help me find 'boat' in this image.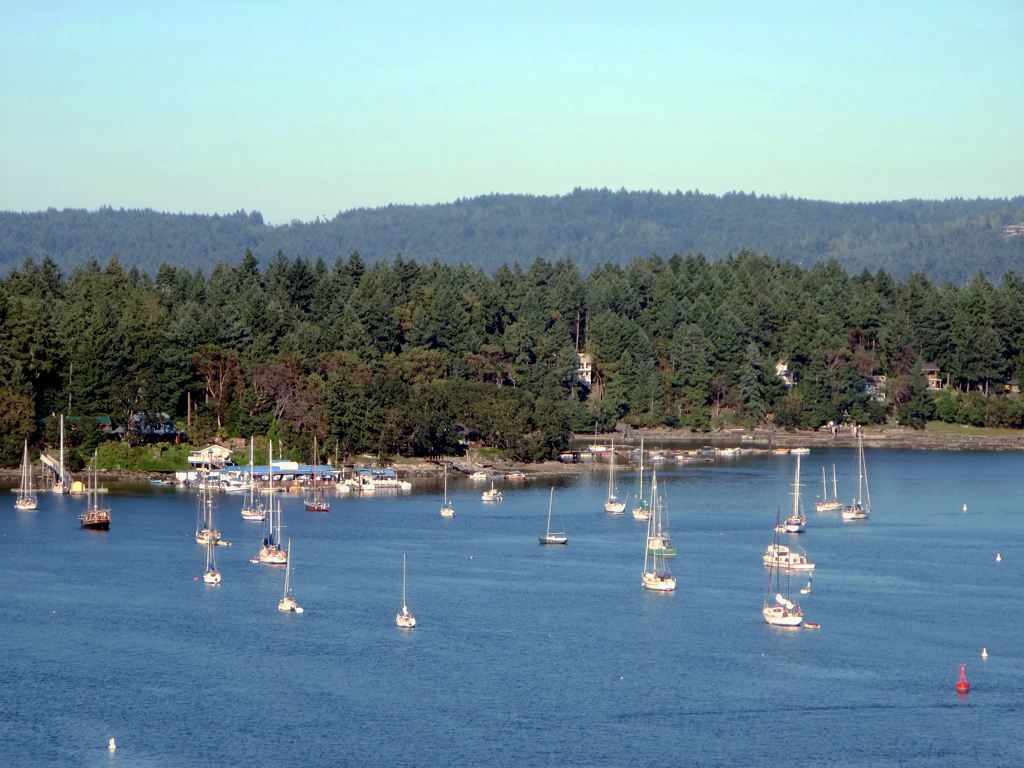
Found it: rect(635, 431, 653, 521).
